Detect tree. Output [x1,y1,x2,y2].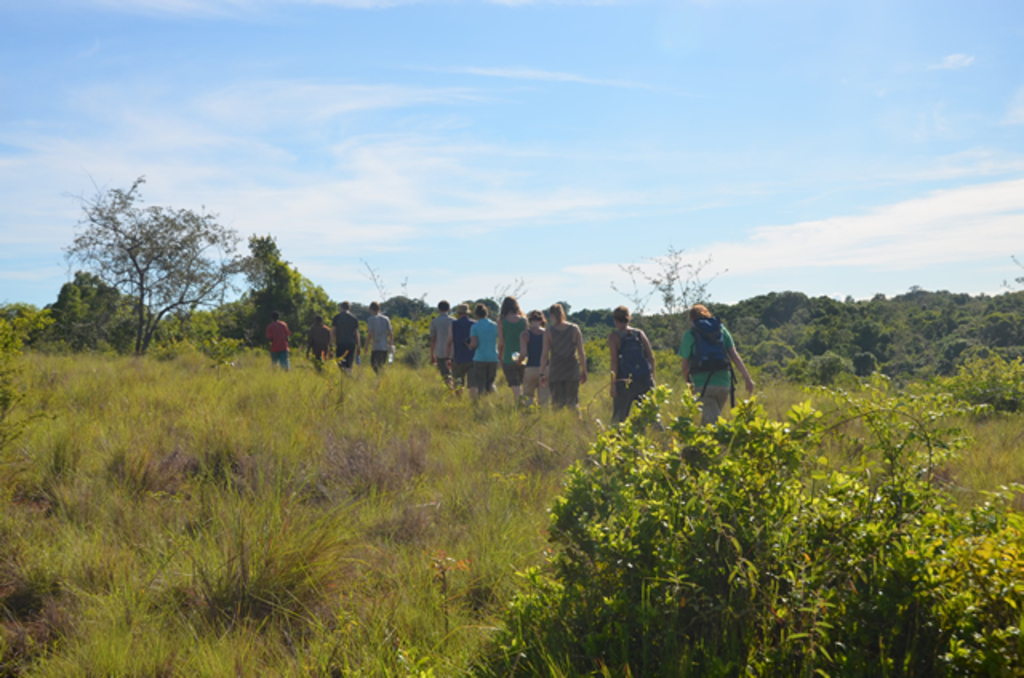
[0,297,213,366].
